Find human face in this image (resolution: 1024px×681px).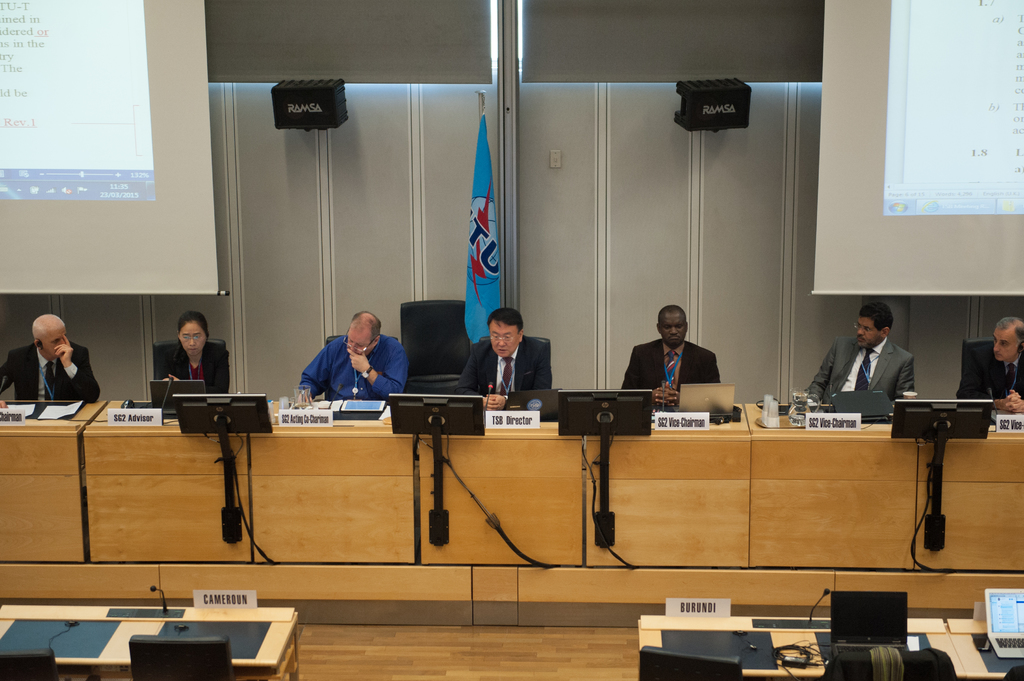
[993, 328, 1020, 361].
